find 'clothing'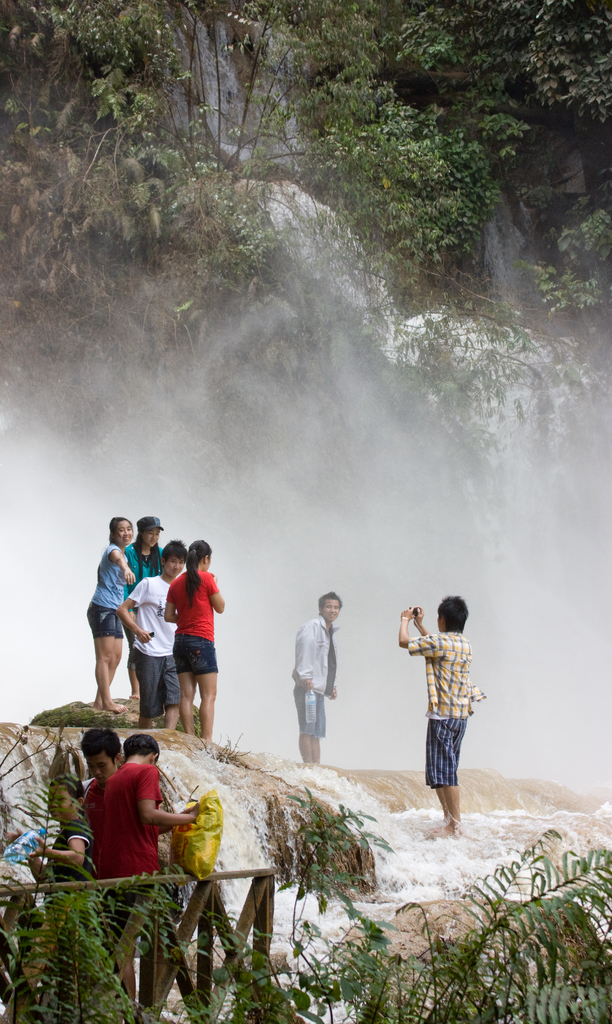
[left=75, top=763, right=180, bottom=902]
